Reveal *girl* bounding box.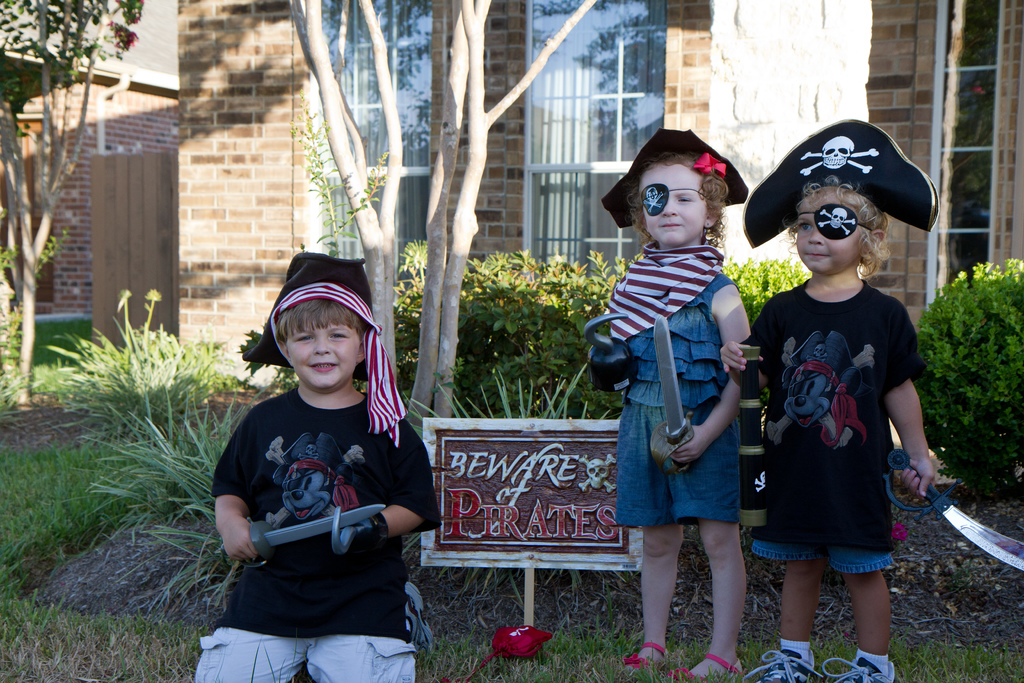
Revealed: left=584, top=120, right=754, bottom=682.
